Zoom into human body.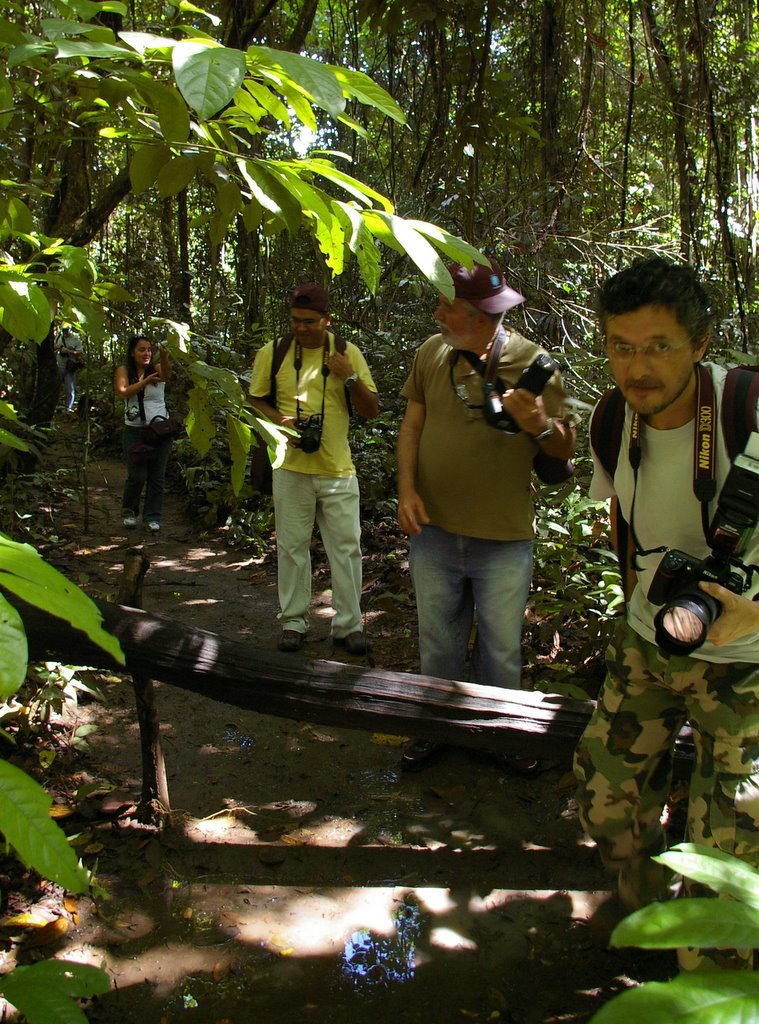
Zoom target: 588 373 758 1001.
